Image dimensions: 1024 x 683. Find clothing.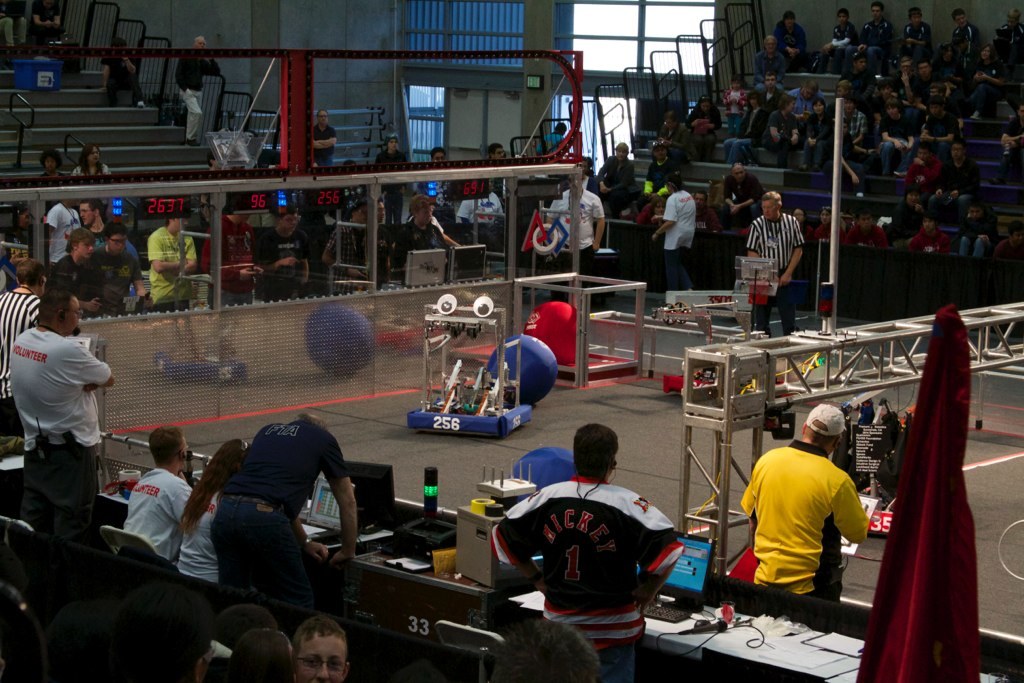
{"x1": 960, "y1": 213, "x2": 996, "y2": 249}.
